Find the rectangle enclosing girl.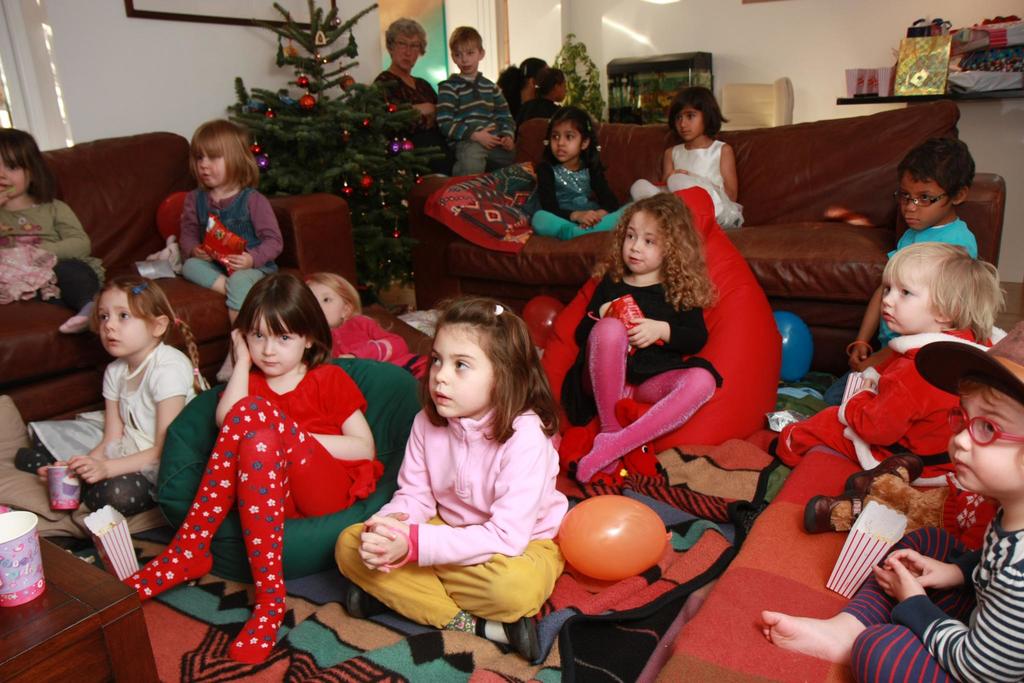
438,31,509,170.
